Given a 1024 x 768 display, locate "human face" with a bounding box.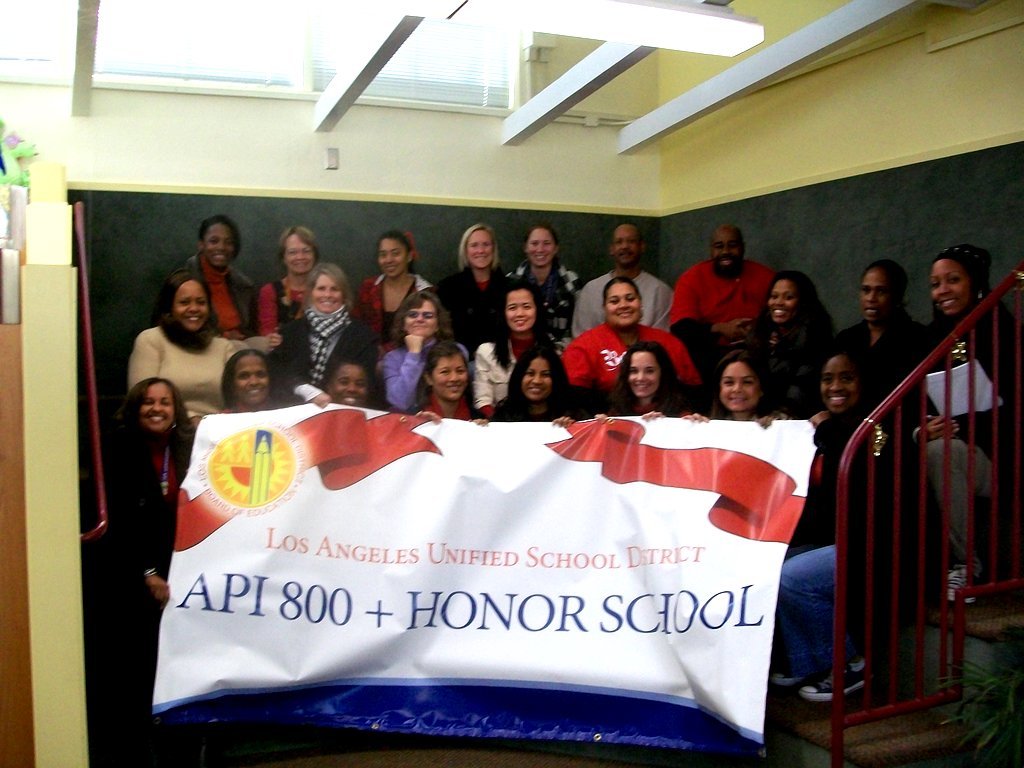
Located: left=310, top=276, right=341, bottom=310.
